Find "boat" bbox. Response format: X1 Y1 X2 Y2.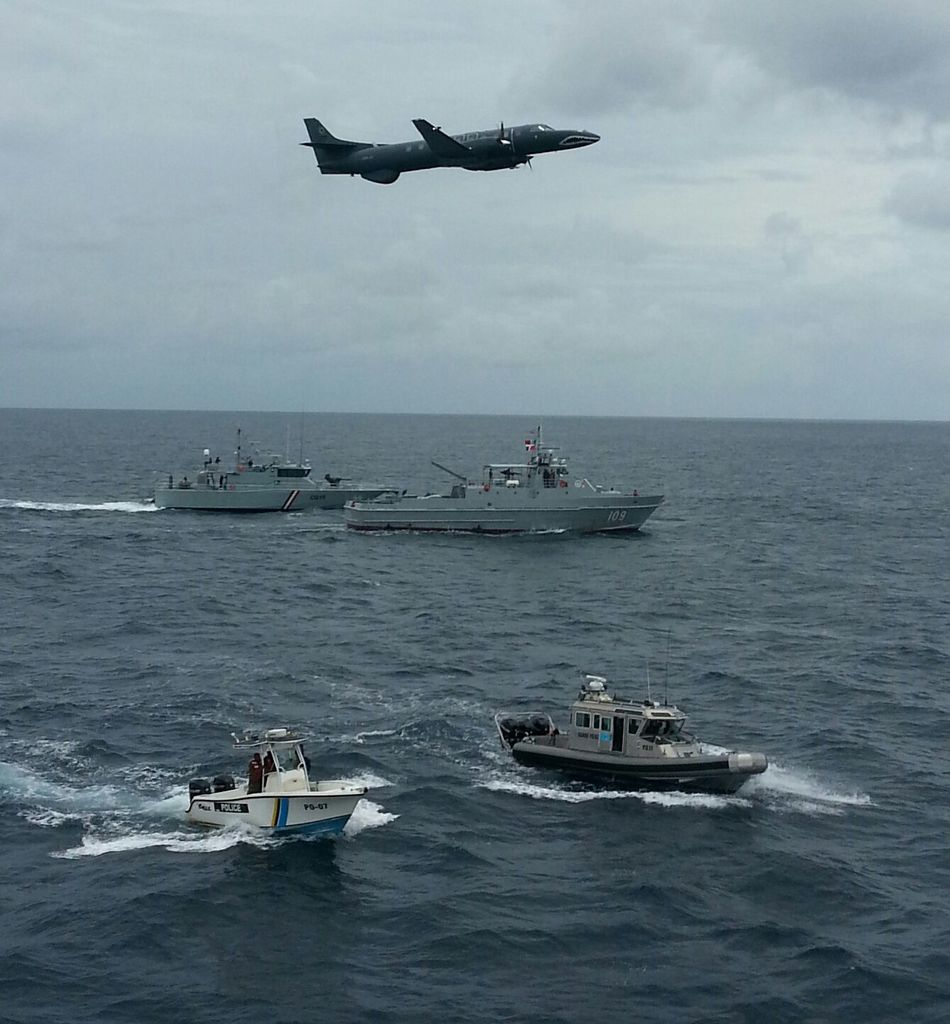
332 431 667 536.
